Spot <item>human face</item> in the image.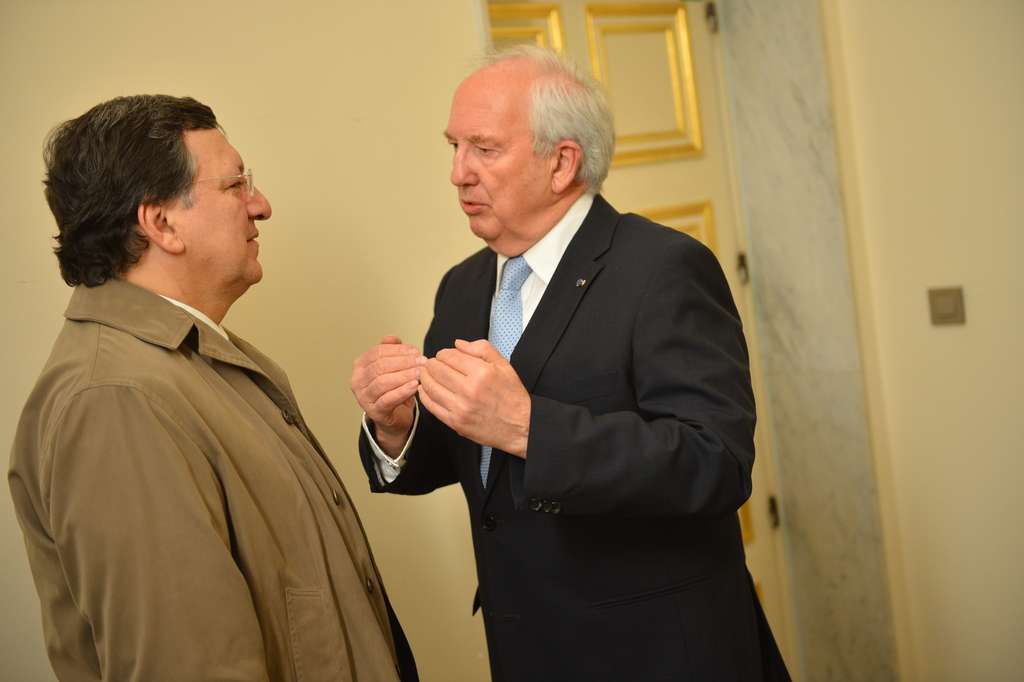
<item>human face</item> found at left=439, top=83, right=556, bottom=237.
